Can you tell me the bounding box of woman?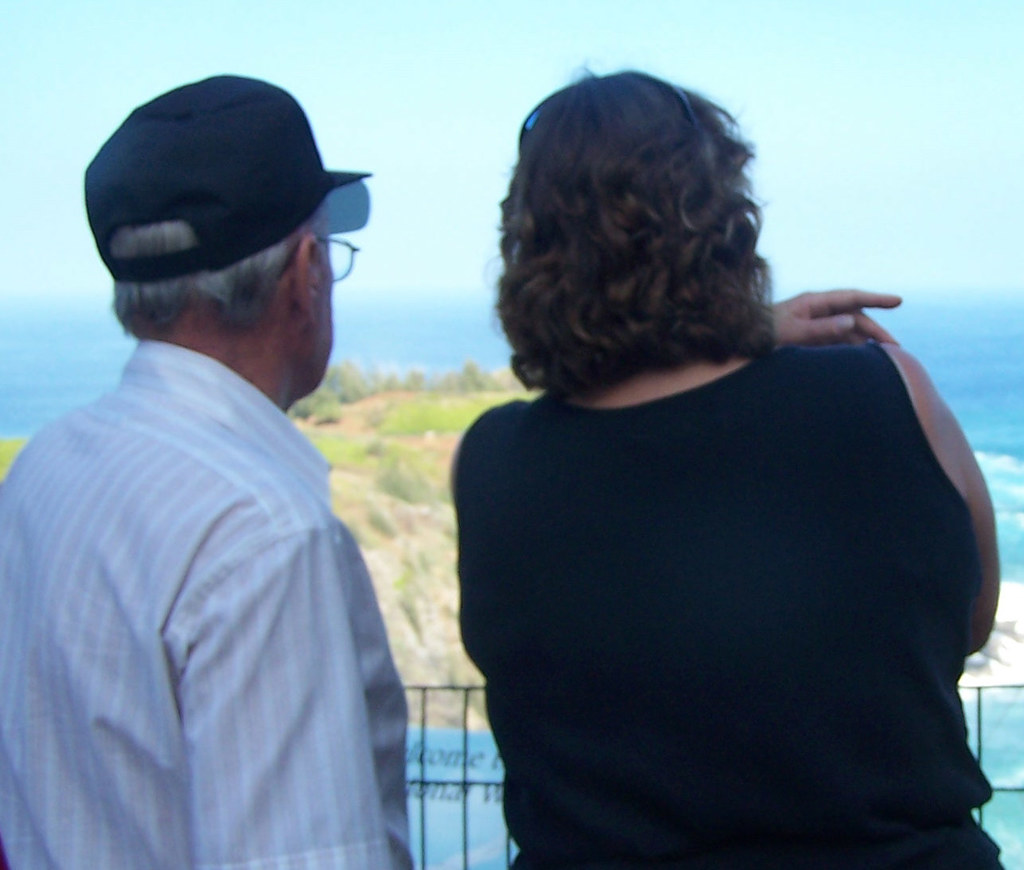
select_region(454, 71, 1003, 869).
